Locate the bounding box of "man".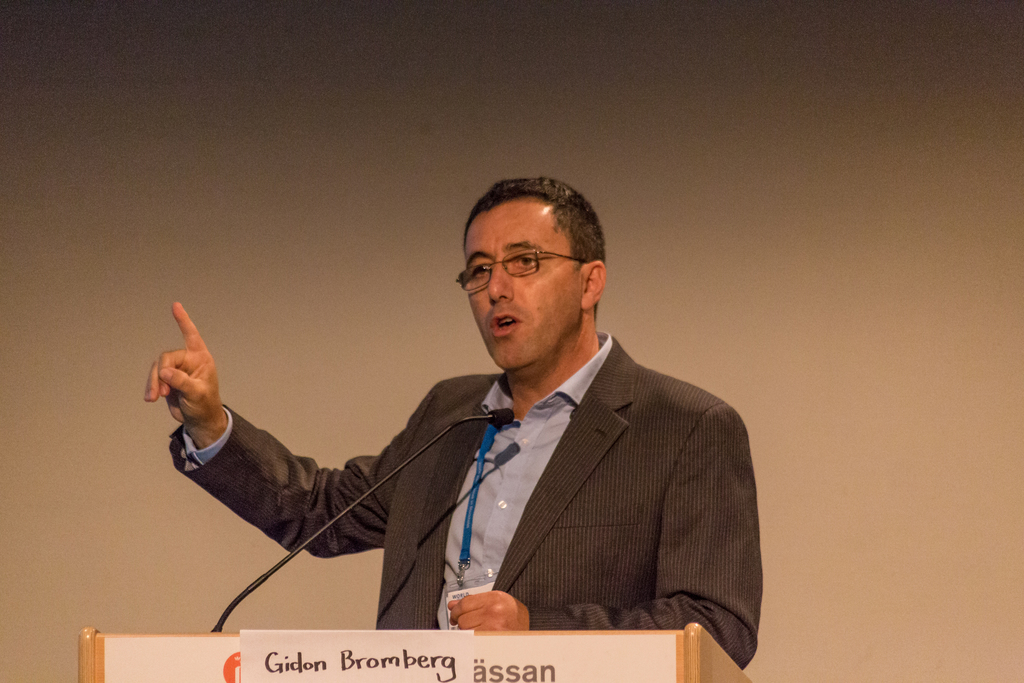
Bounding box: Rect(154, 174, 790, 663).
